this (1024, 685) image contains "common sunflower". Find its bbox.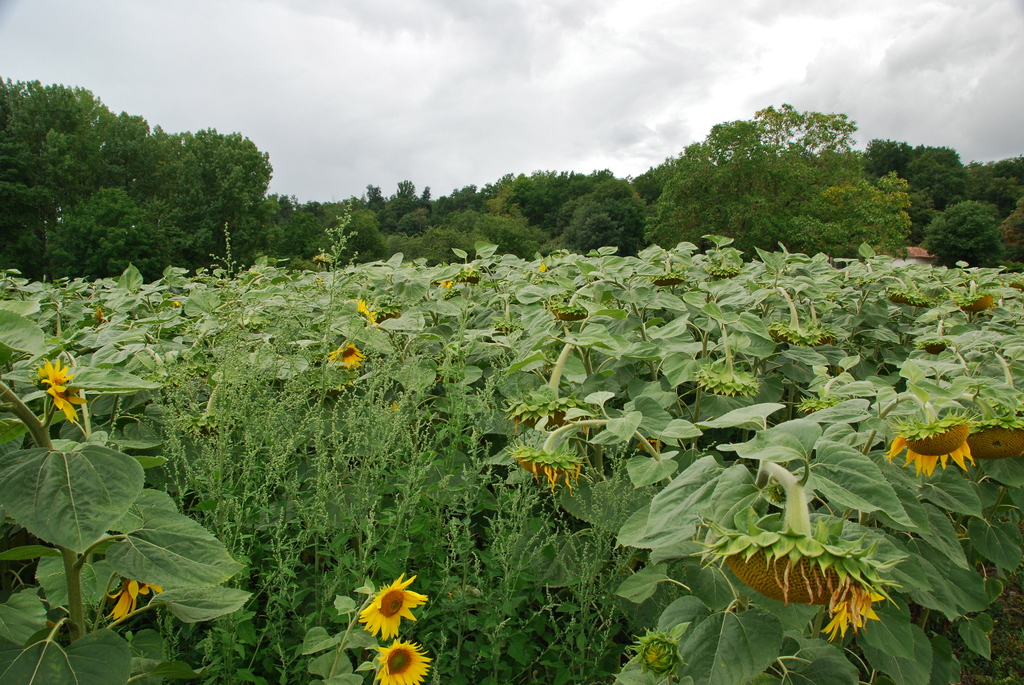
crop(376, 639, 426, 684).
